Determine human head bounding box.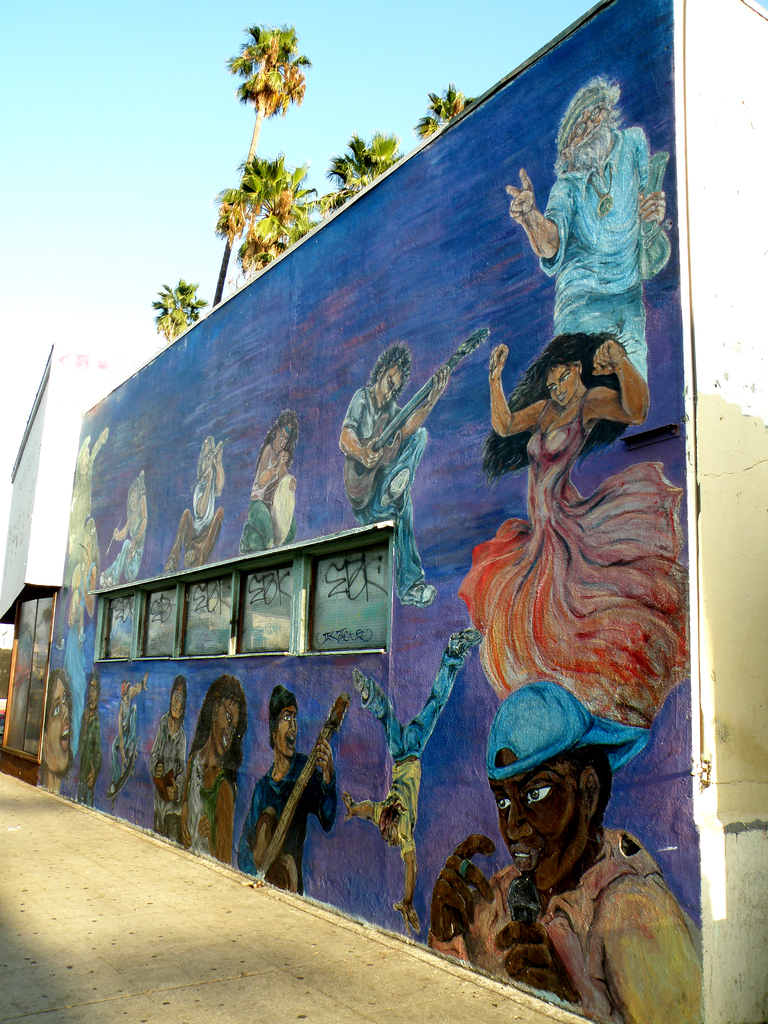
Determined: box(486, 672, 615, 874).
